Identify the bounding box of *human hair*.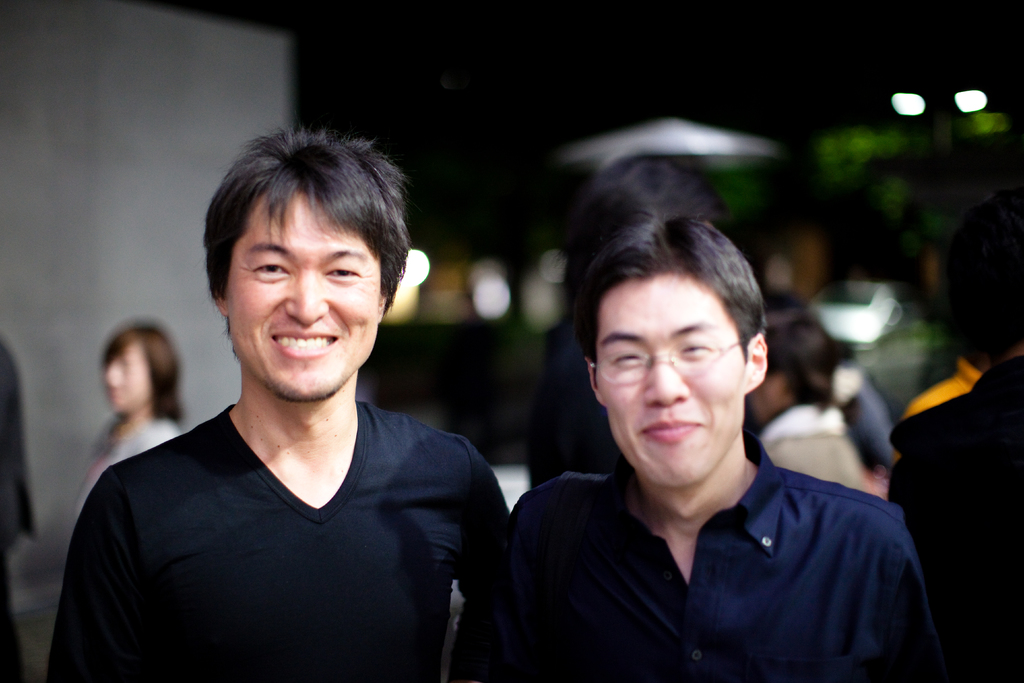
l=762, t=282, r=845, b=417.
